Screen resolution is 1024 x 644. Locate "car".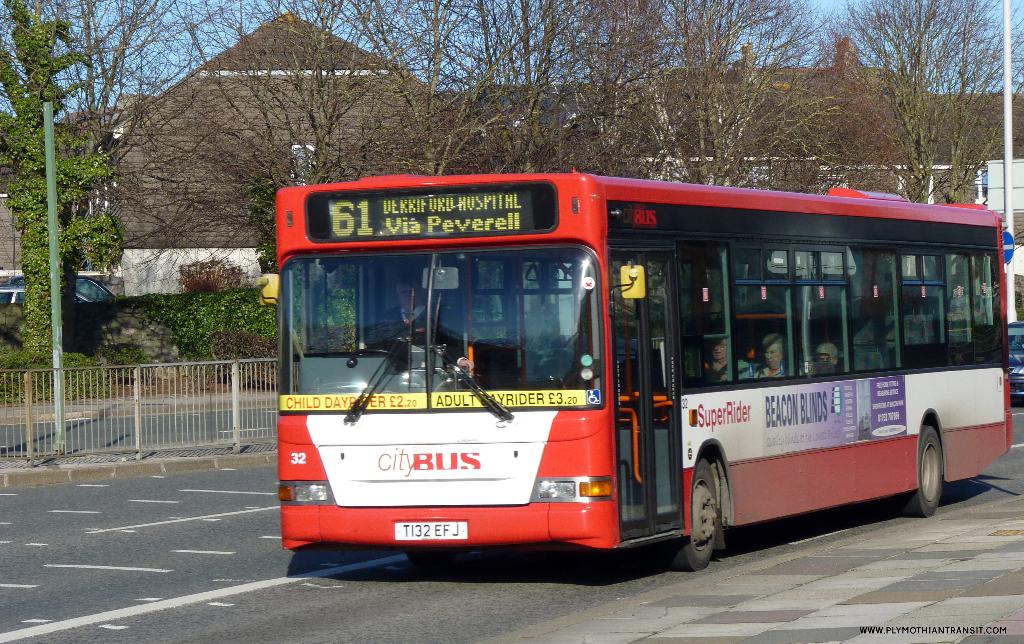
<box>3,280,115,300</box>.
